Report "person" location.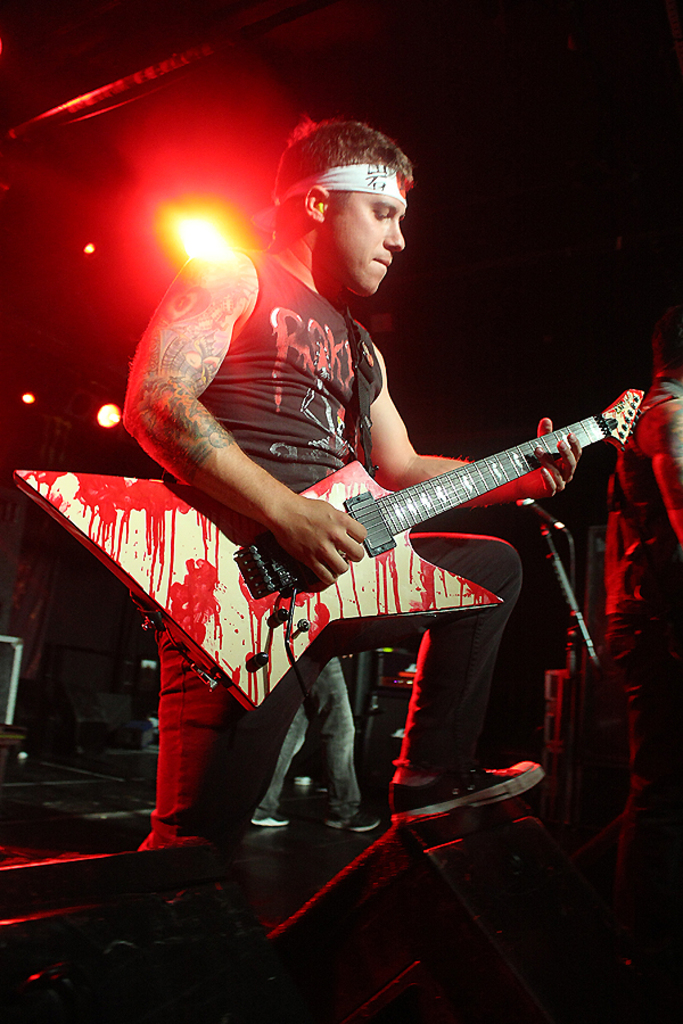
Report: l=118, t=109, r=582, b=856.
